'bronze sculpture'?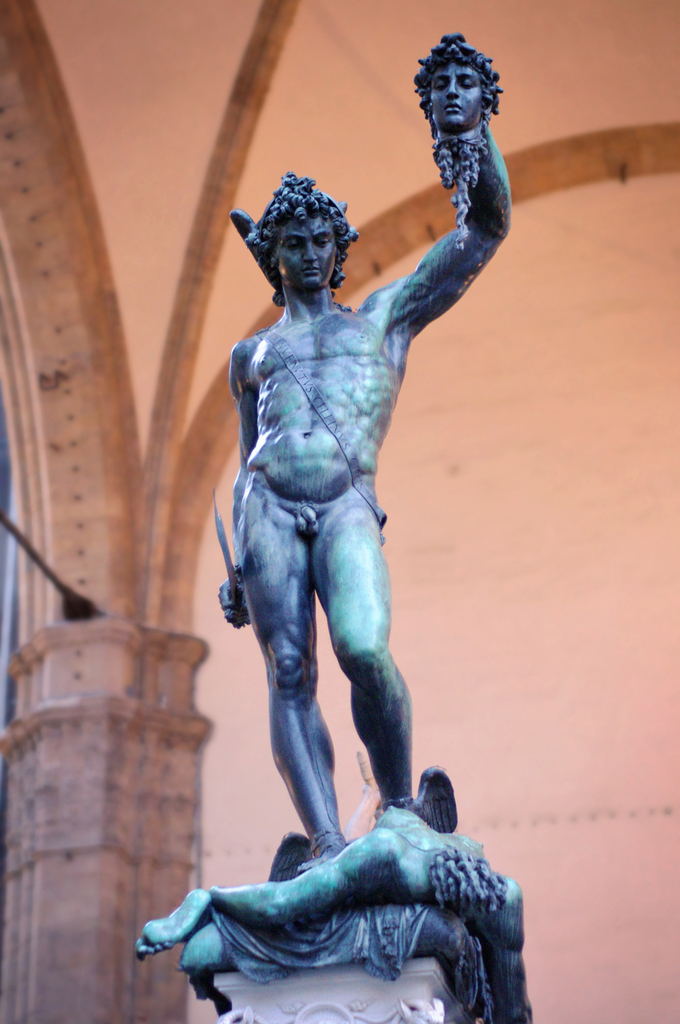
crop(141, 32, 539, 1023)
